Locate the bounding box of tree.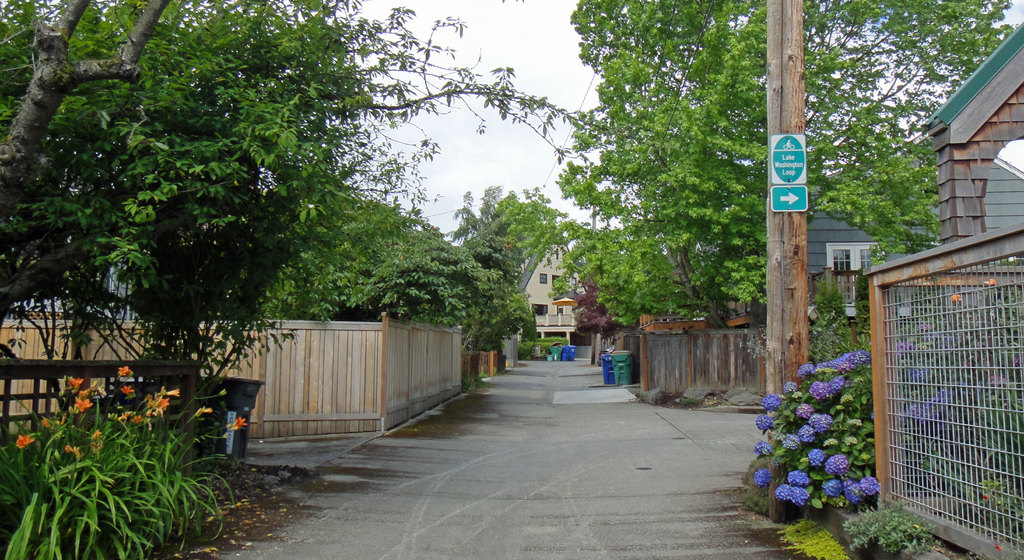
Bounding box: box(851, 266, 872, 331).
